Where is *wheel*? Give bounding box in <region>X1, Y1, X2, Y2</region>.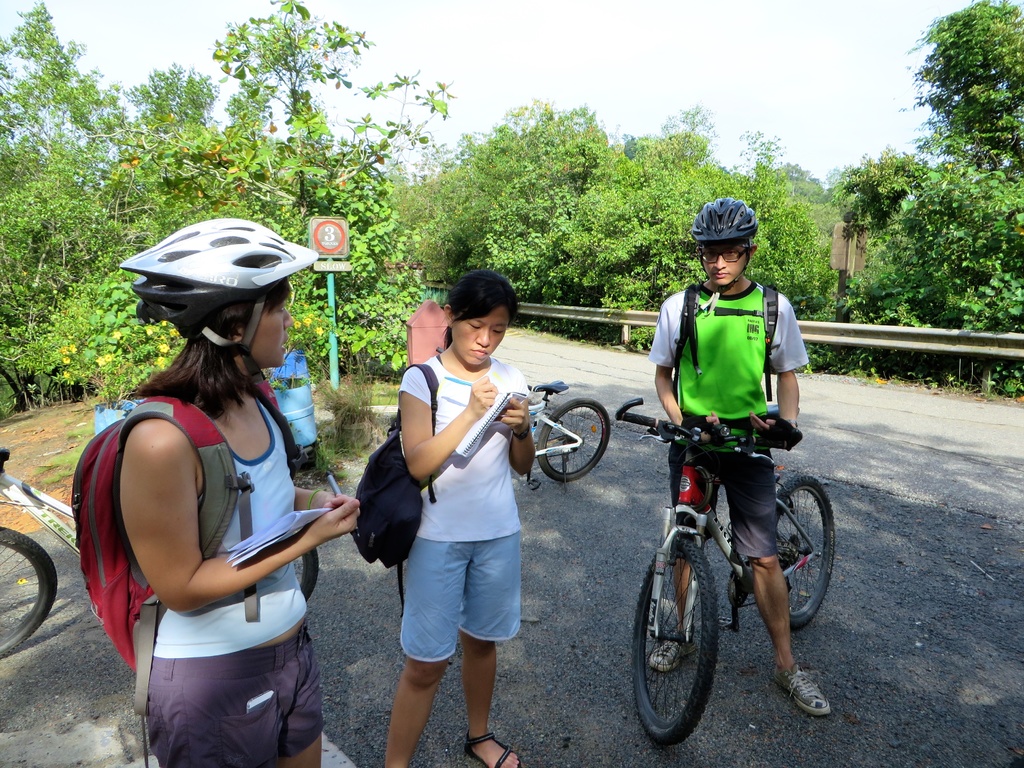
<region>771, 476, 837, 633</region>.
